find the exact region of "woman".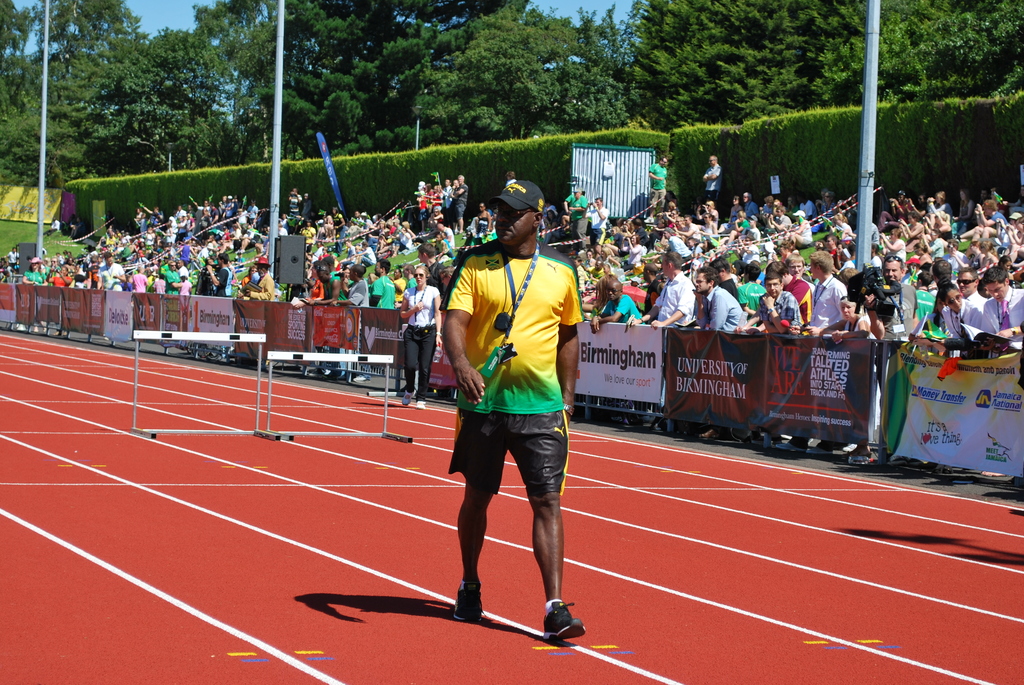
Exact region: [716, 194, 742, 236].
